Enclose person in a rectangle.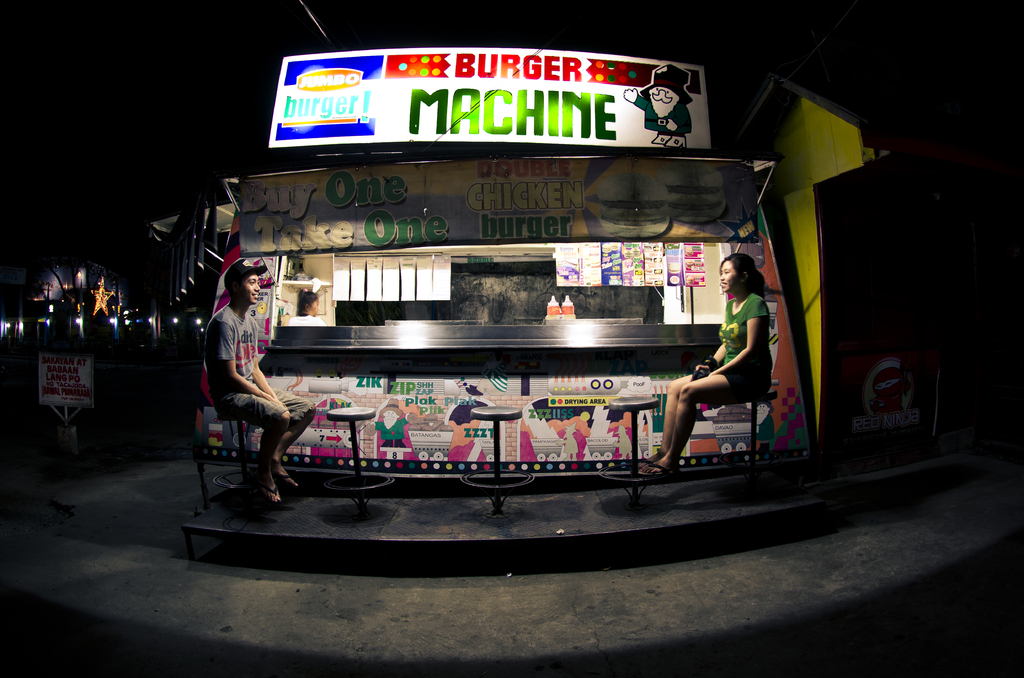
<bbox>621, 85, 692, 145</bbox>.
